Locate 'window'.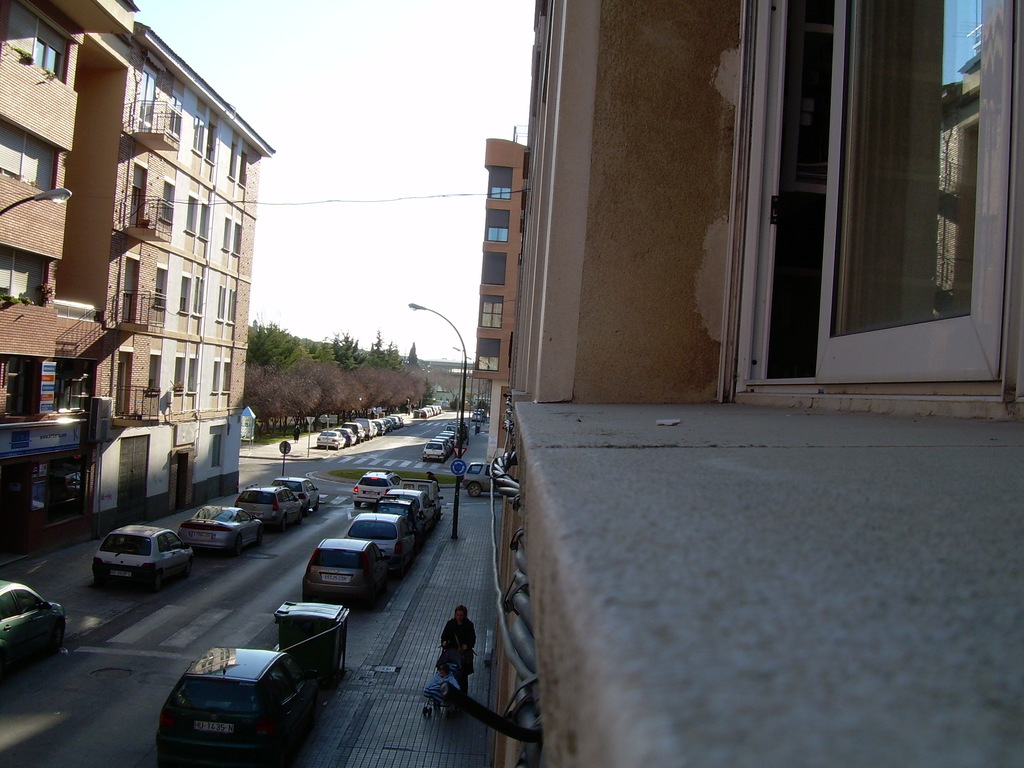
Bounding box: 484/251/506/284.
